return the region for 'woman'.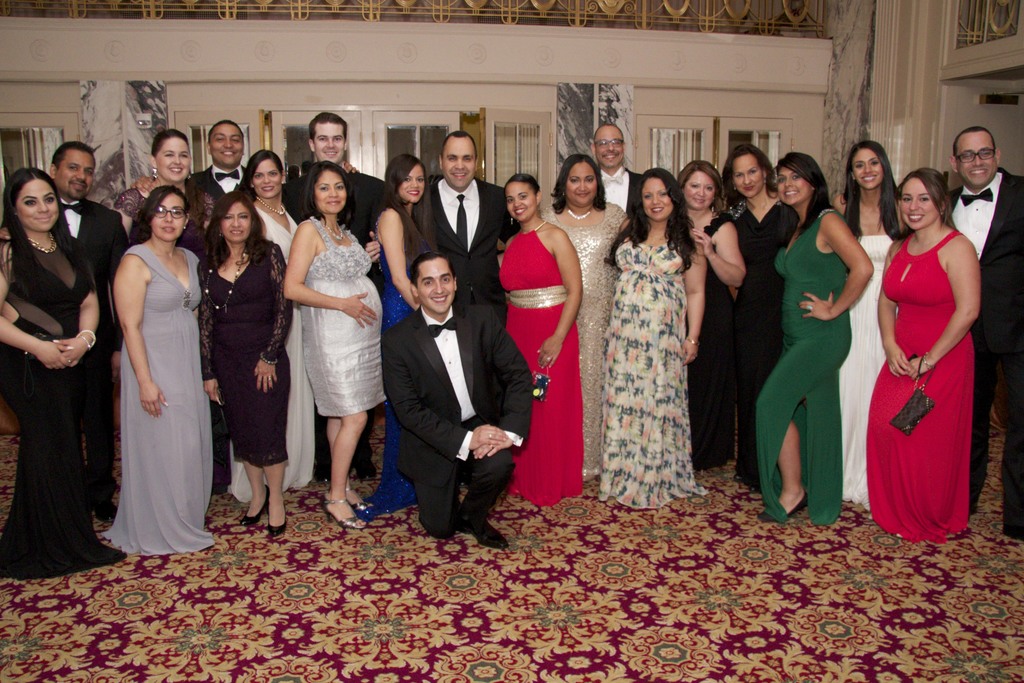
BBox(824, 142, 908, 514).
